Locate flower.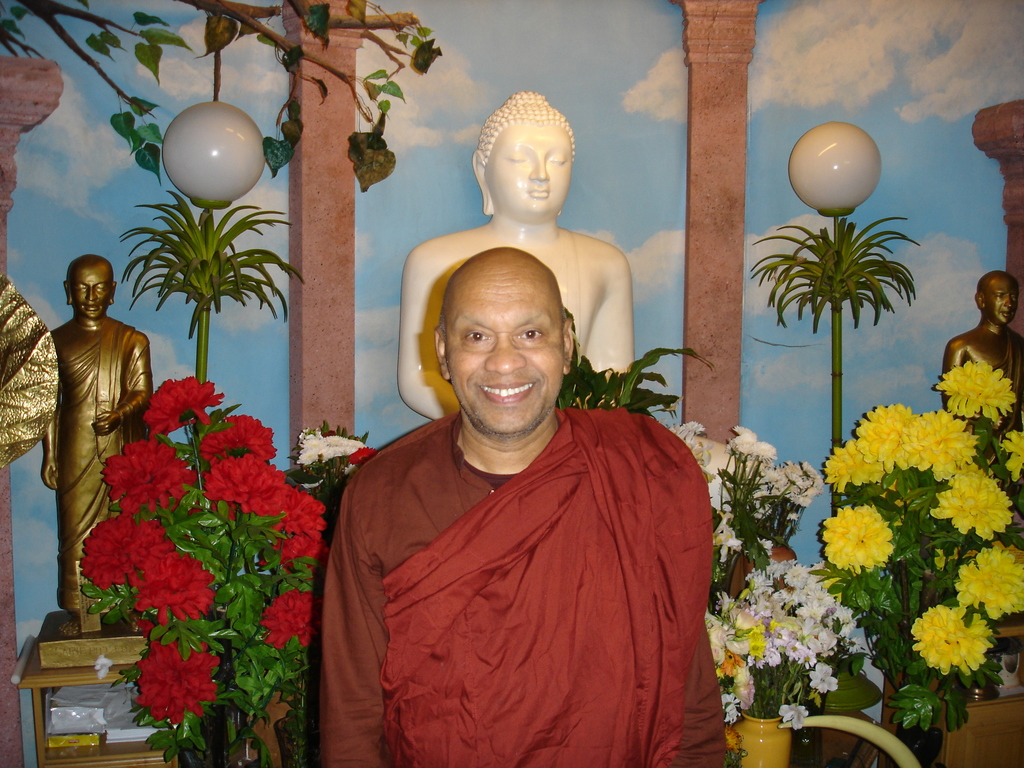
Bounding box: <box>900,401,974,479</box>.
